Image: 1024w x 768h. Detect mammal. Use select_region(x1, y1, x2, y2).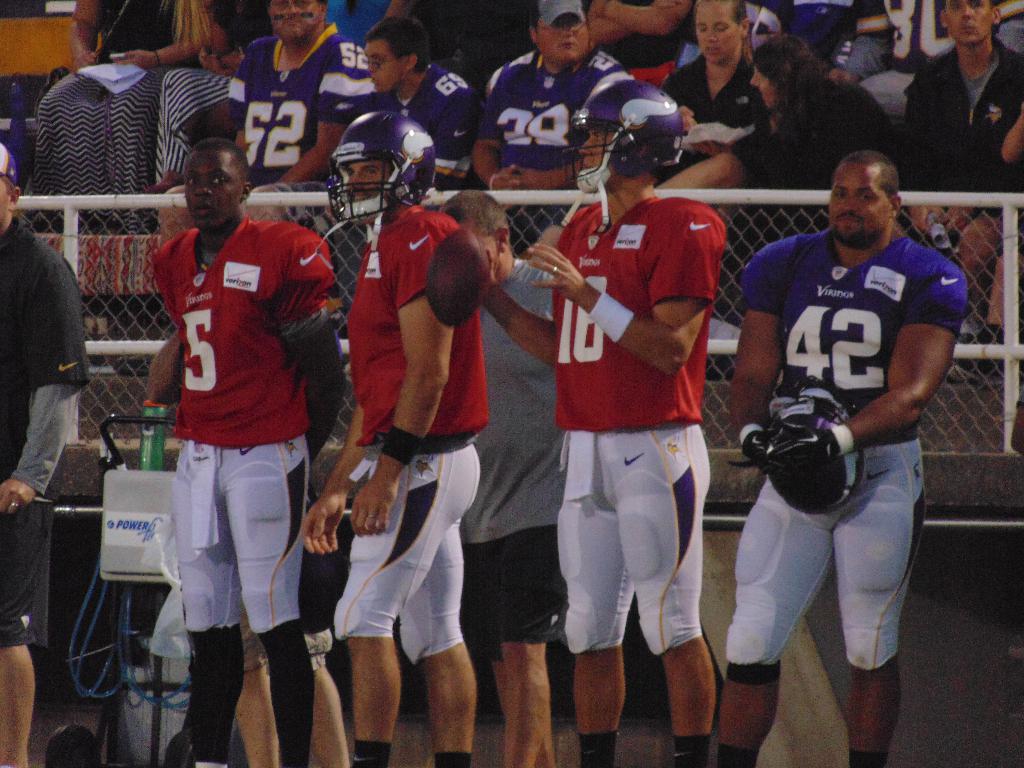
select_region(727, 147, 966, 767).
